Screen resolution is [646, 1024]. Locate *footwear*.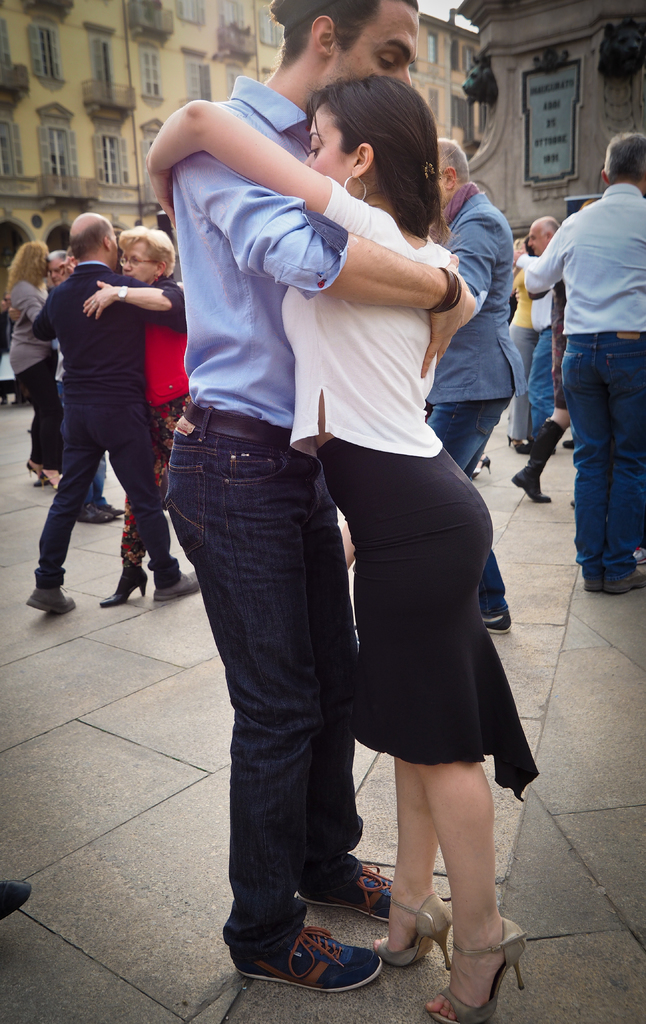
bbox(248, 914, 405, 1005).
